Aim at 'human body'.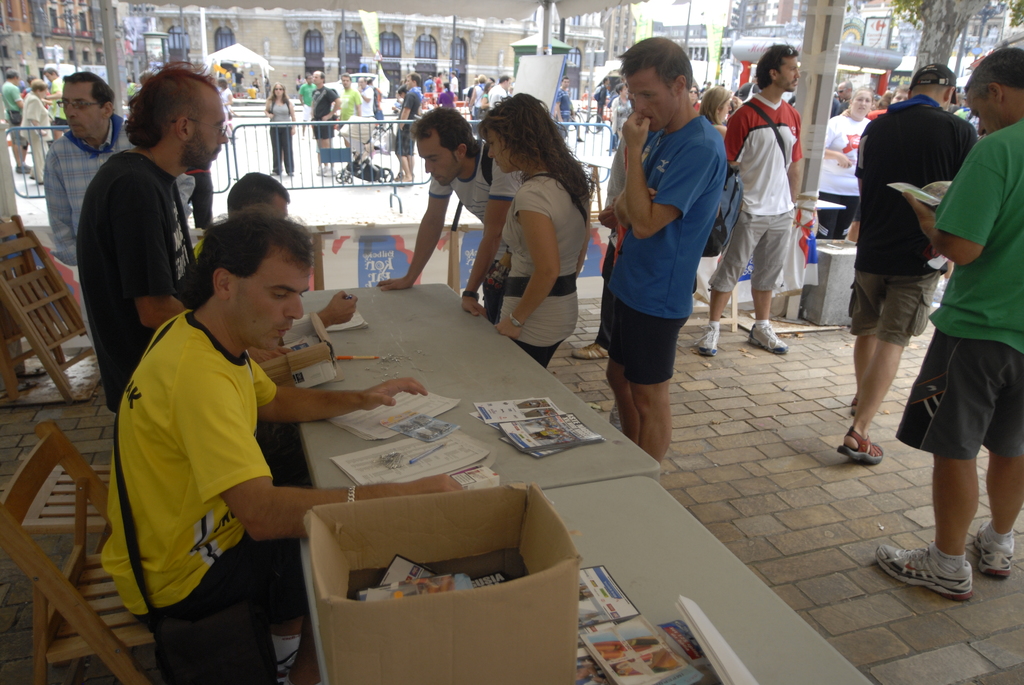
Aimed at {"x1": 50, "y1": 113, "x2": 133, "y2": 336}.
